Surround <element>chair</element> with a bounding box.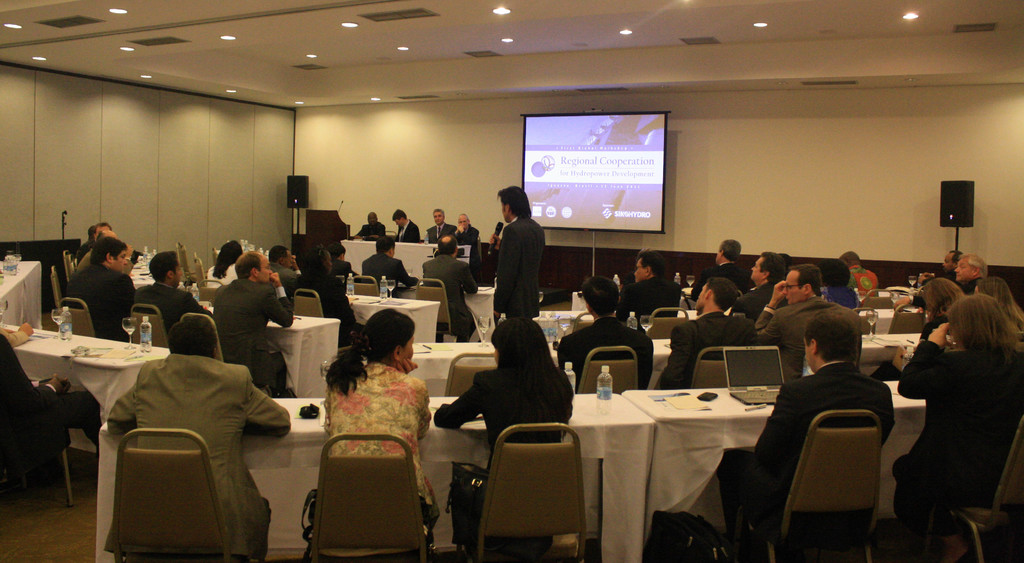
572 314 595 335.
